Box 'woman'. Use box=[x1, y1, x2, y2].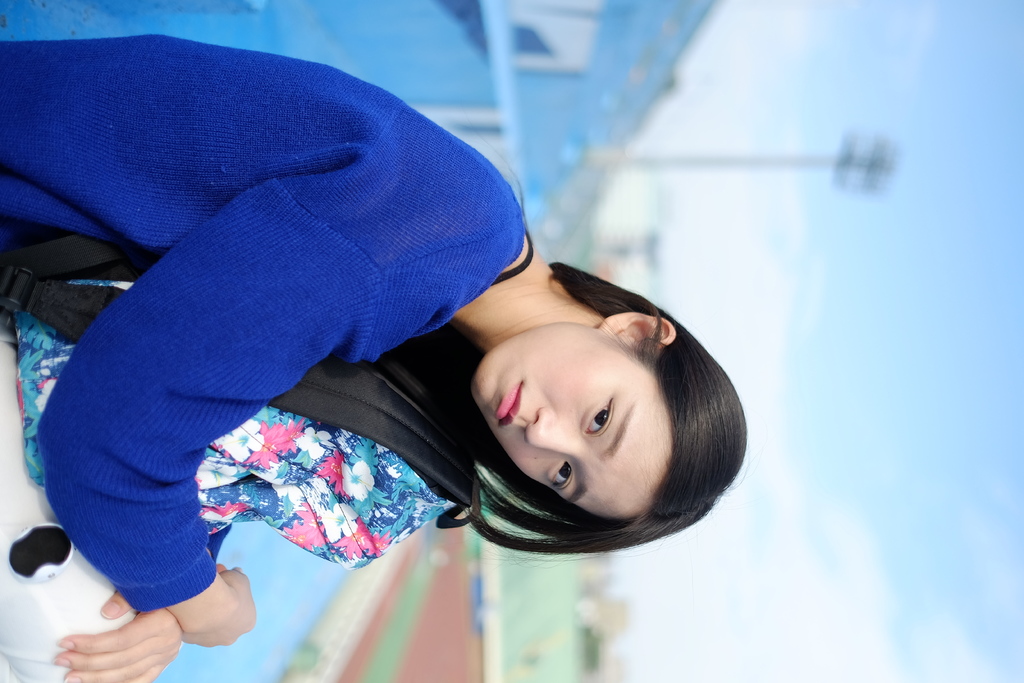
box=[0, 0, 799, 586].
